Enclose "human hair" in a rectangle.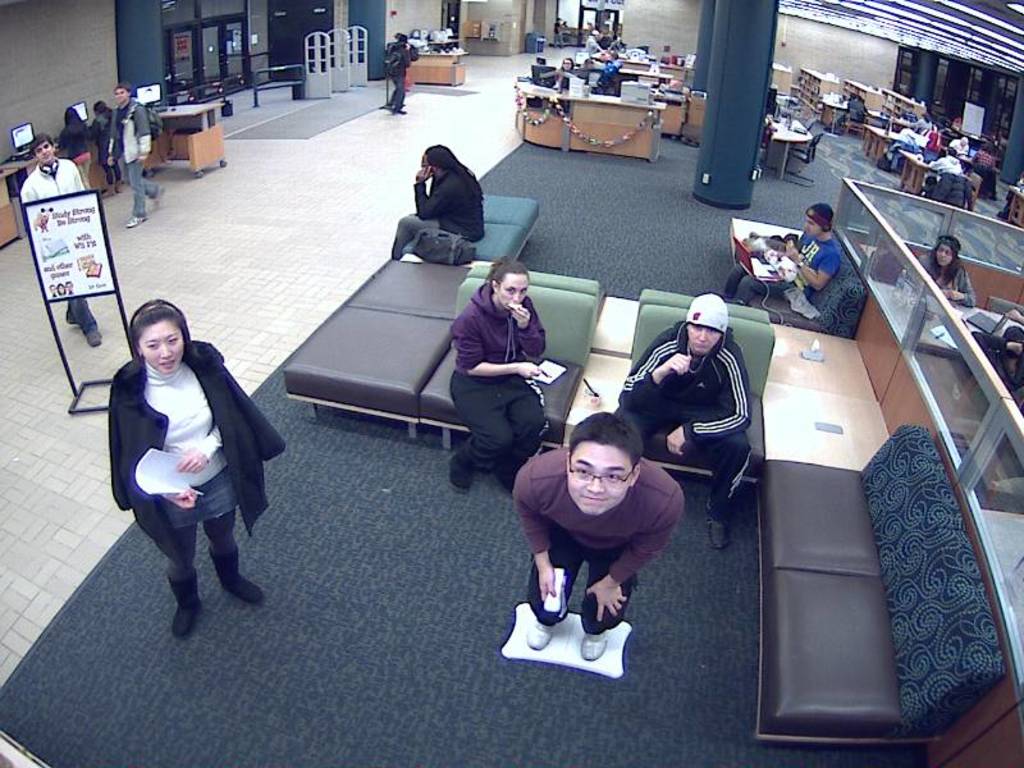
bbox(91, 100, 113, 119).
